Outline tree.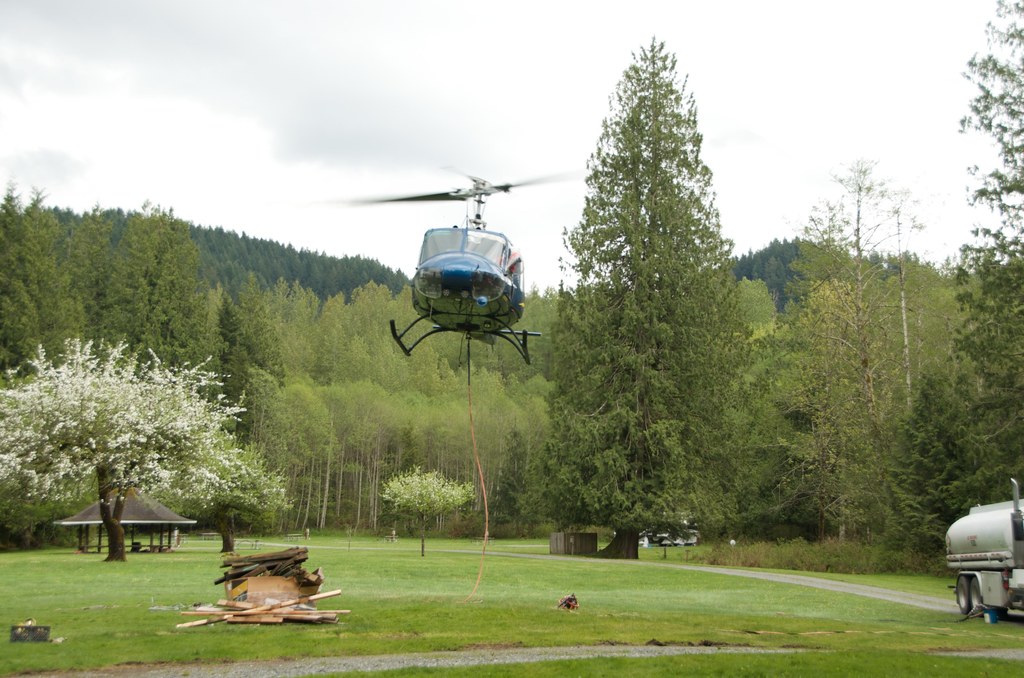
Outline: left=938, top=0, right=1023, bottom=561.
